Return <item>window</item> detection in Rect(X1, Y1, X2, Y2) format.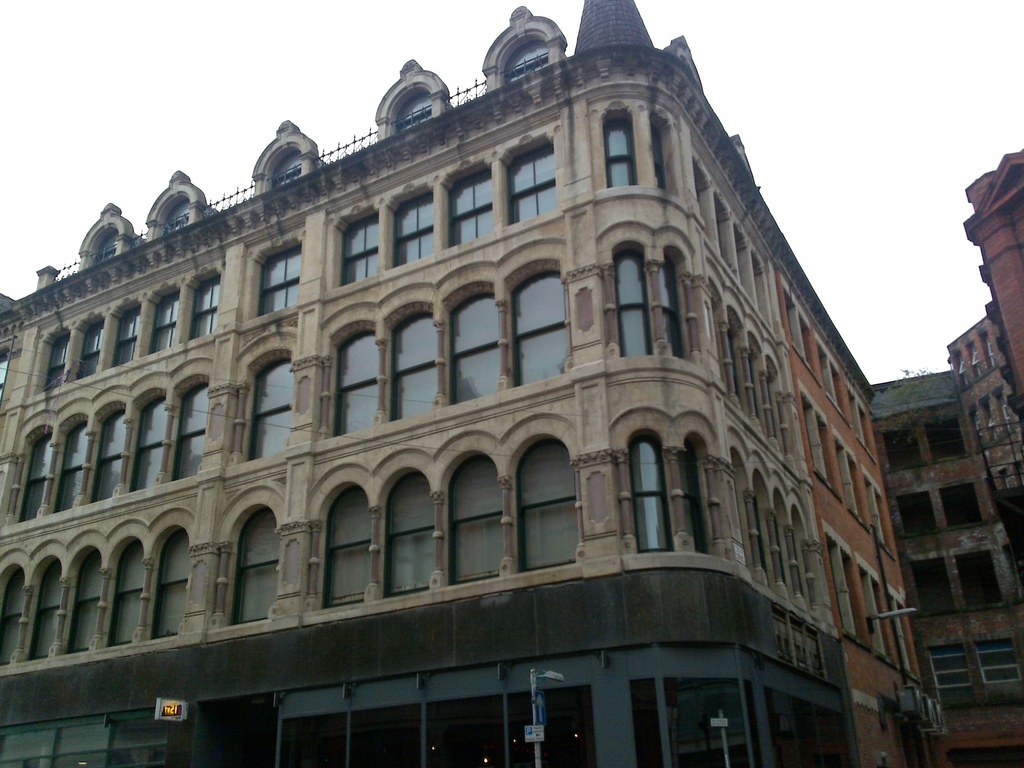
Rect(341, 209, 389, 284).
